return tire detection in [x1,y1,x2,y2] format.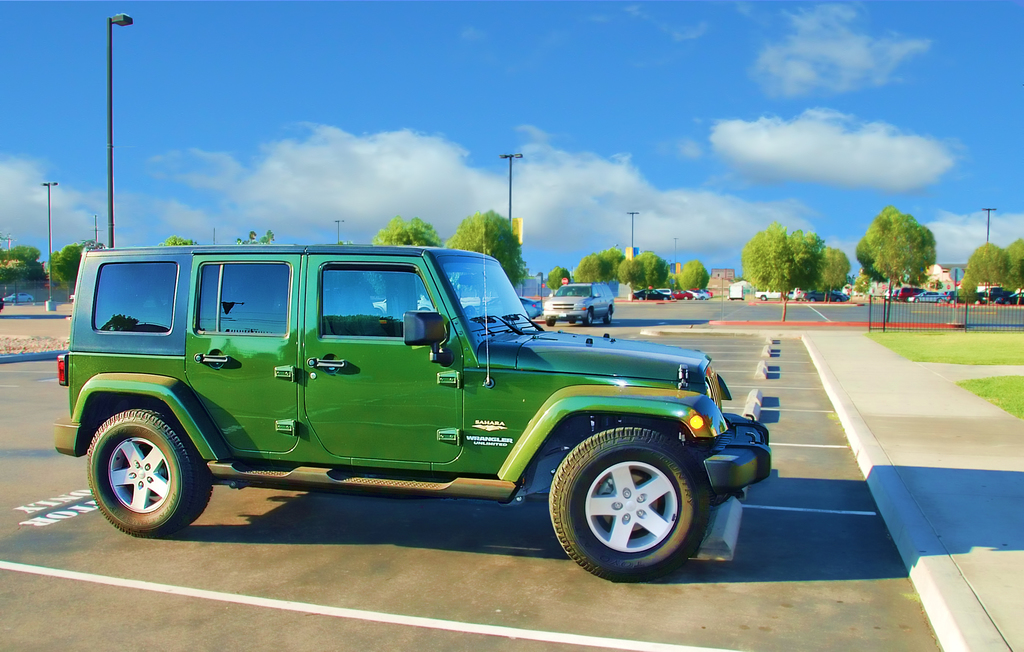
[564,317,578,323].
